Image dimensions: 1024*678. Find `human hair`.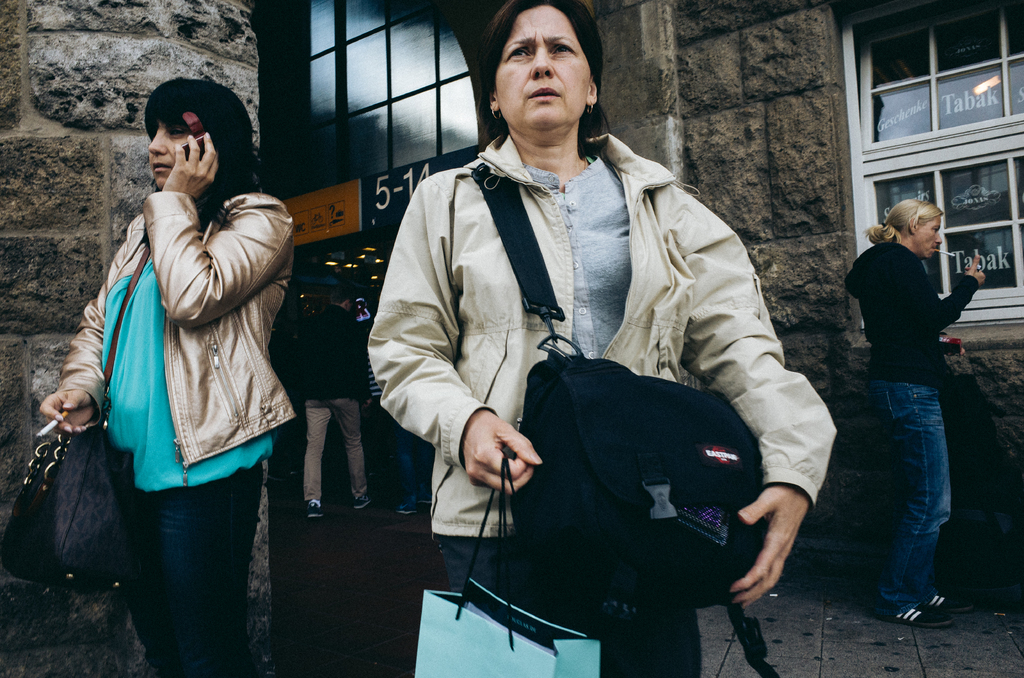
<box>474,0,613,161</box>.
